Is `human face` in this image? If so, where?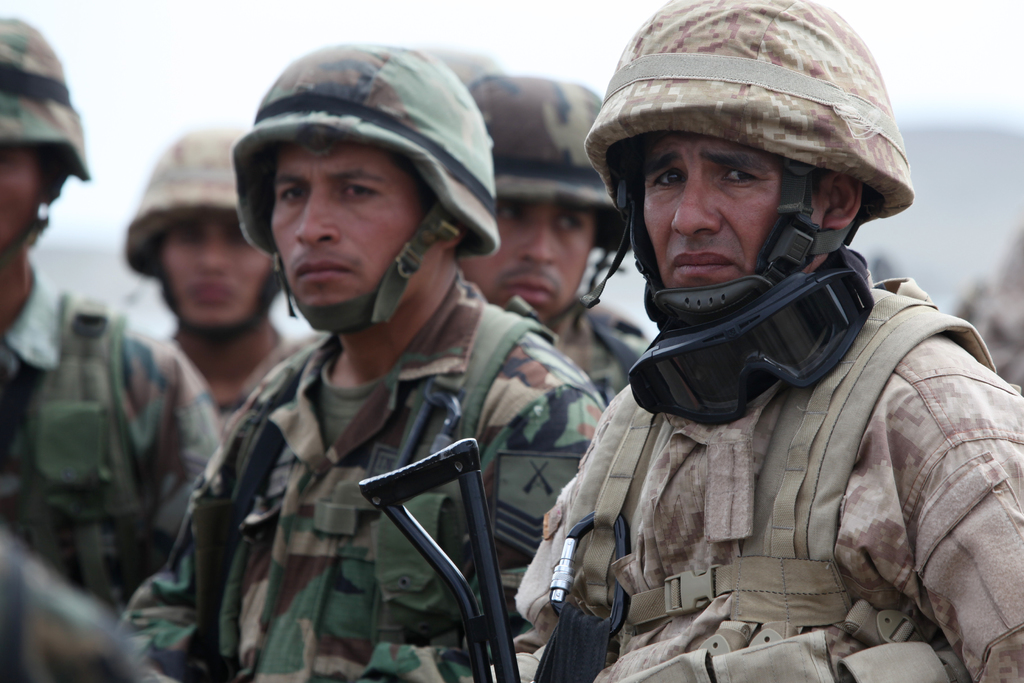
Yes, at box=[0, 147, 42, 243].
